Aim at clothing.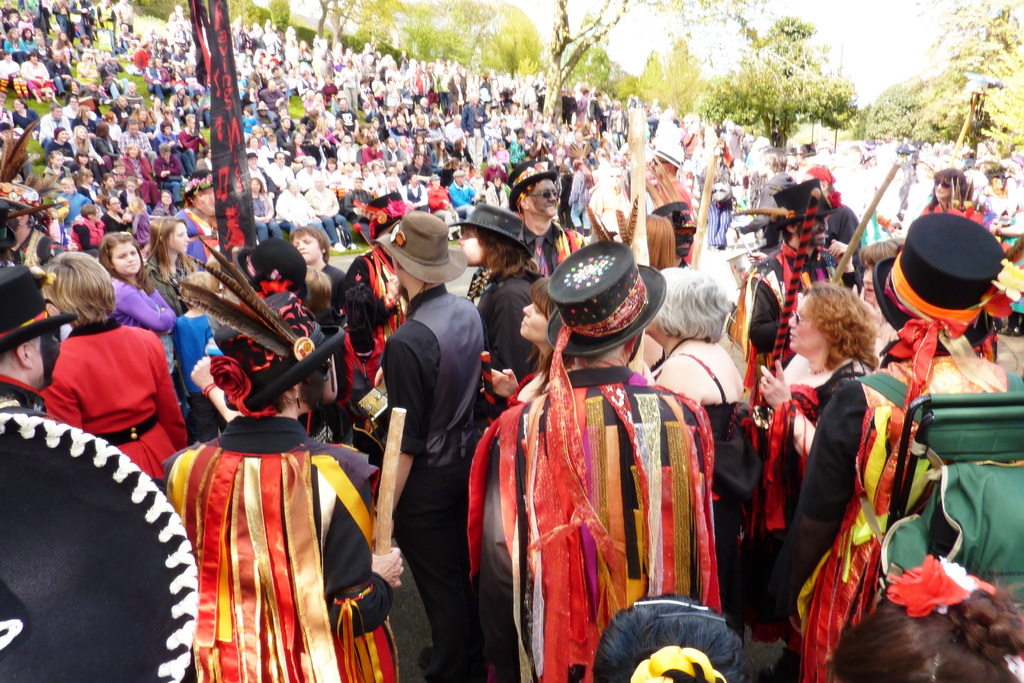
Aimed at 467, 376, 734, 671.
